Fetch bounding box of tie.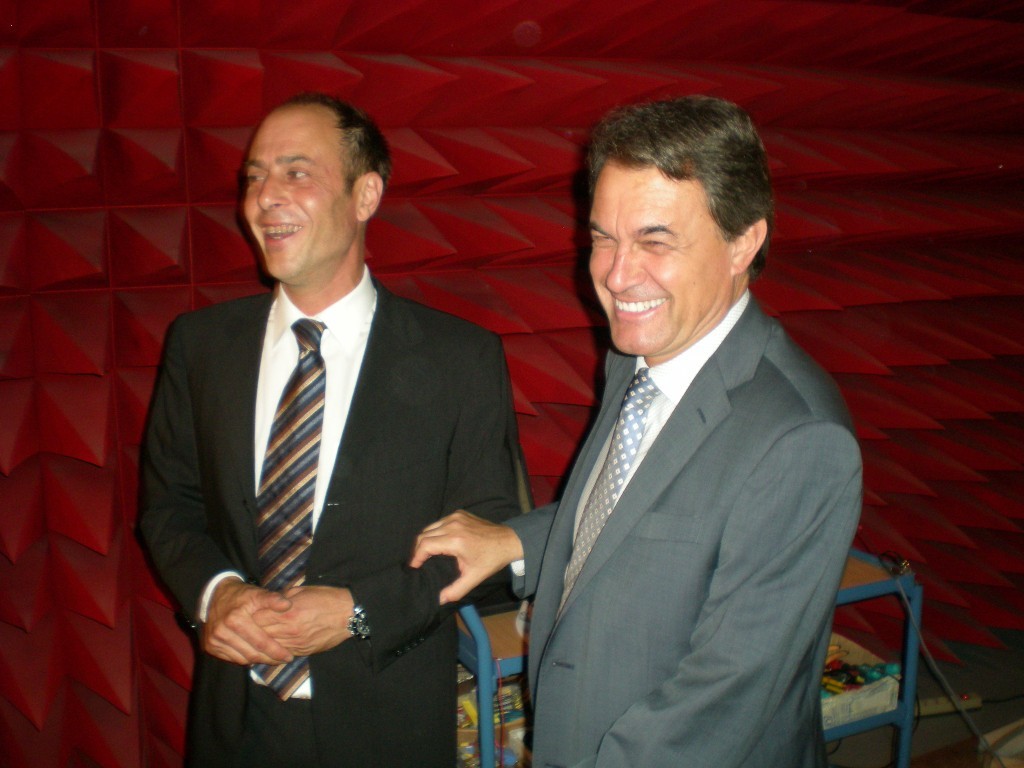
Bbox: locate(548, 371, 663, 620).
